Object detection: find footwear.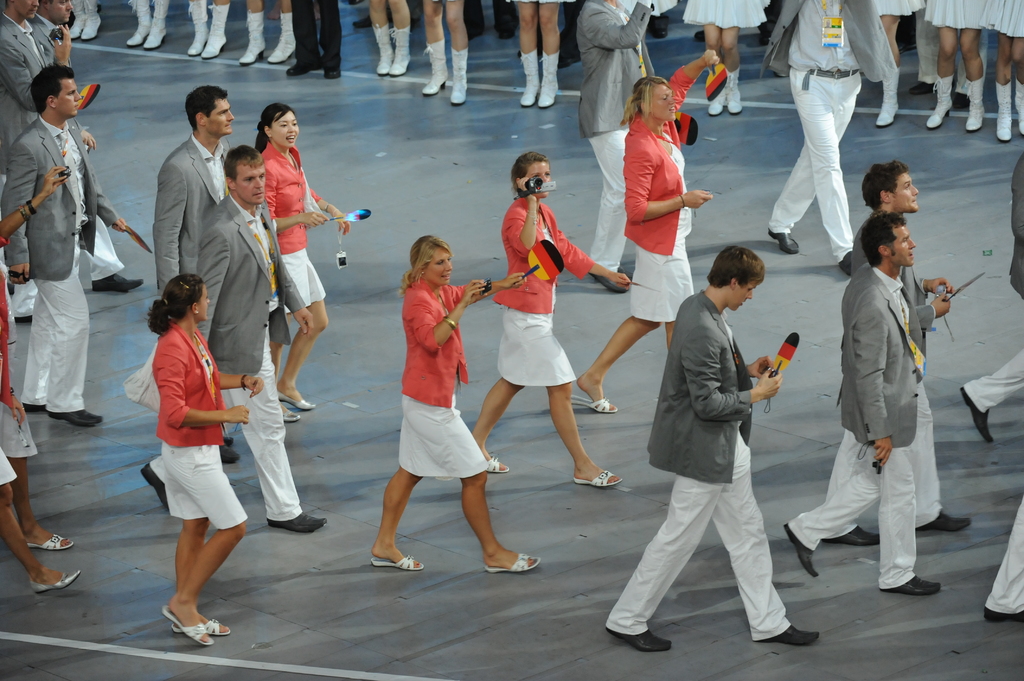
BBox(767, 229, 803, 254).
